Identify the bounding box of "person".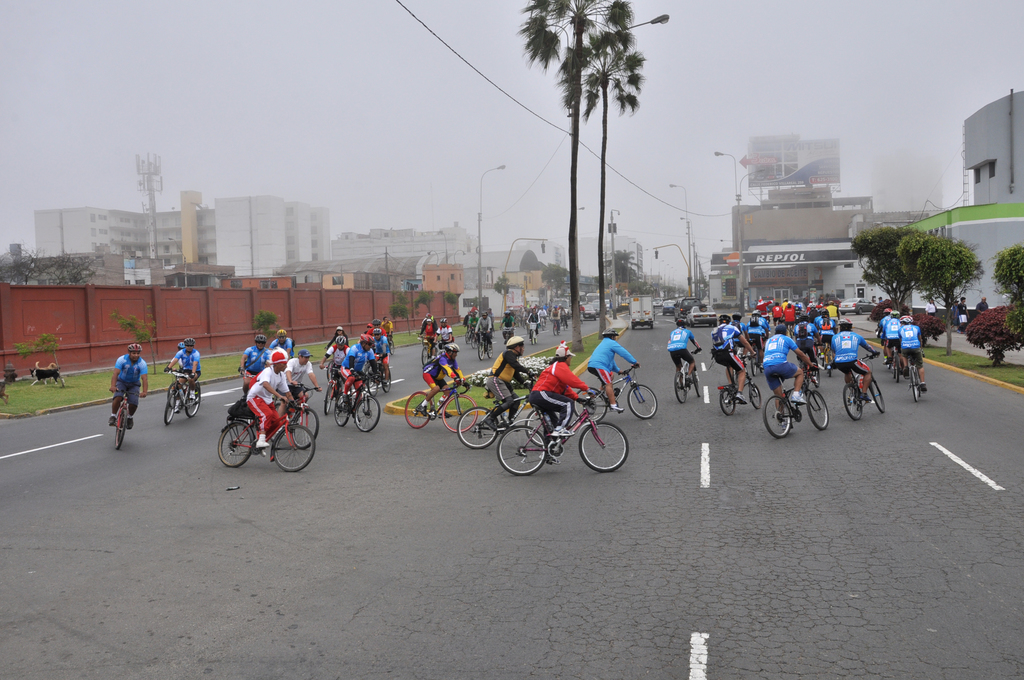
579 302 587 313.
